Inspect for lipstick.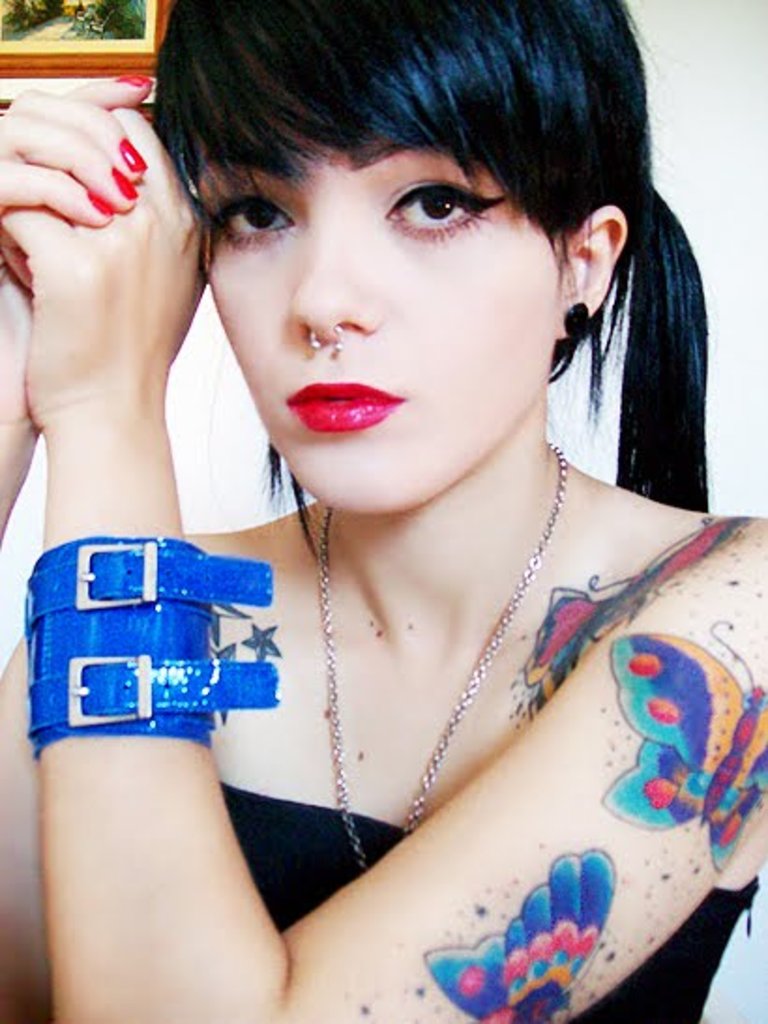
Inspection: bbox(281, 378, 410, 438).
